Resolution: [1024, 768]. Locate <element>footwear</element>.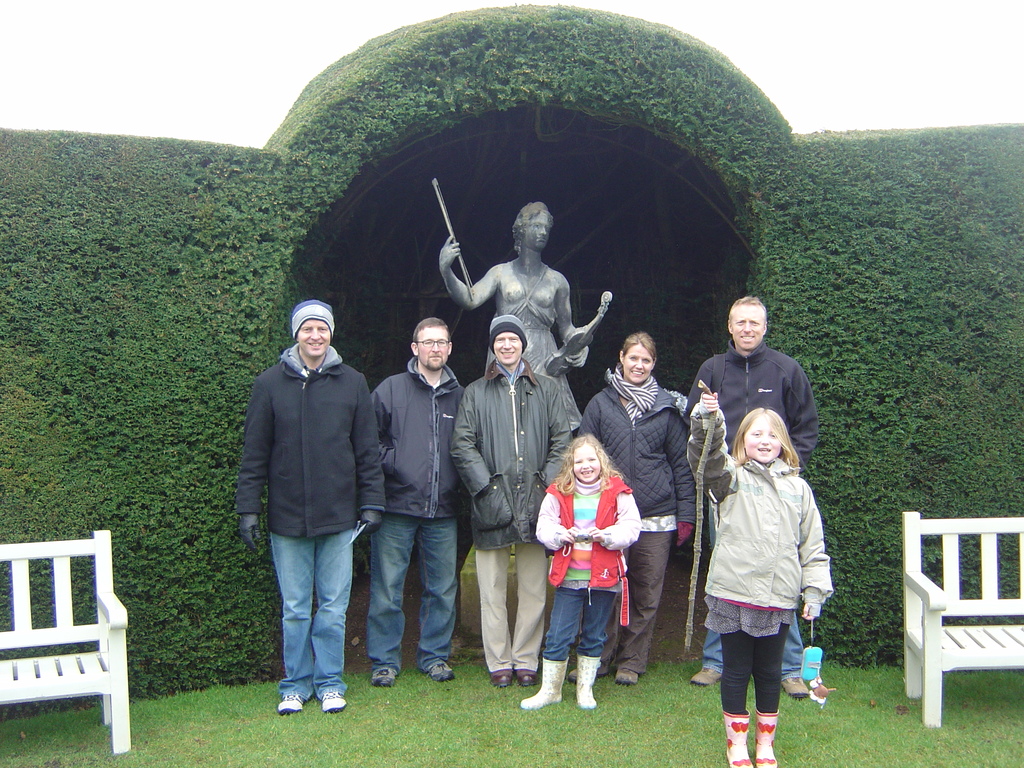
[692,666,721,688].
